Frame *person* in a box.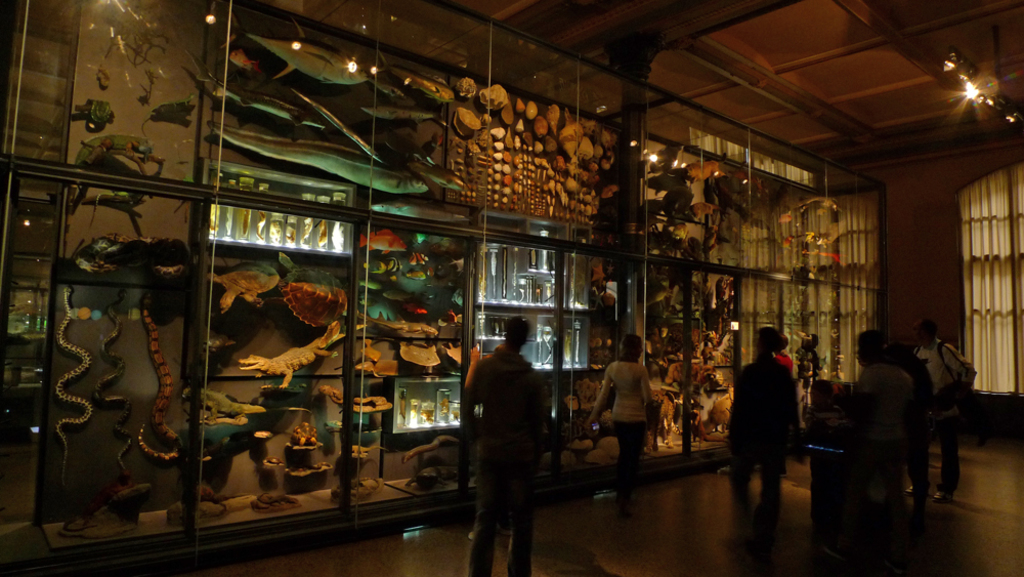
left=591, top=328, right=655, bottom=508.
